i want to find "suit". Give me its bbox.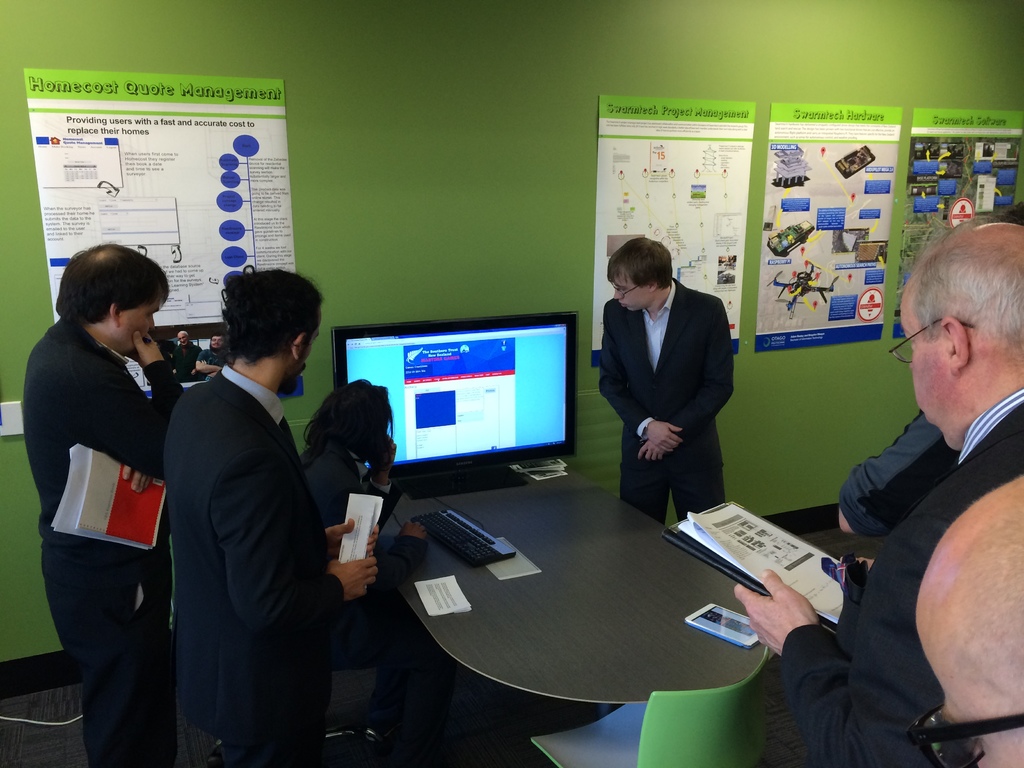
[158,365,347,767].
